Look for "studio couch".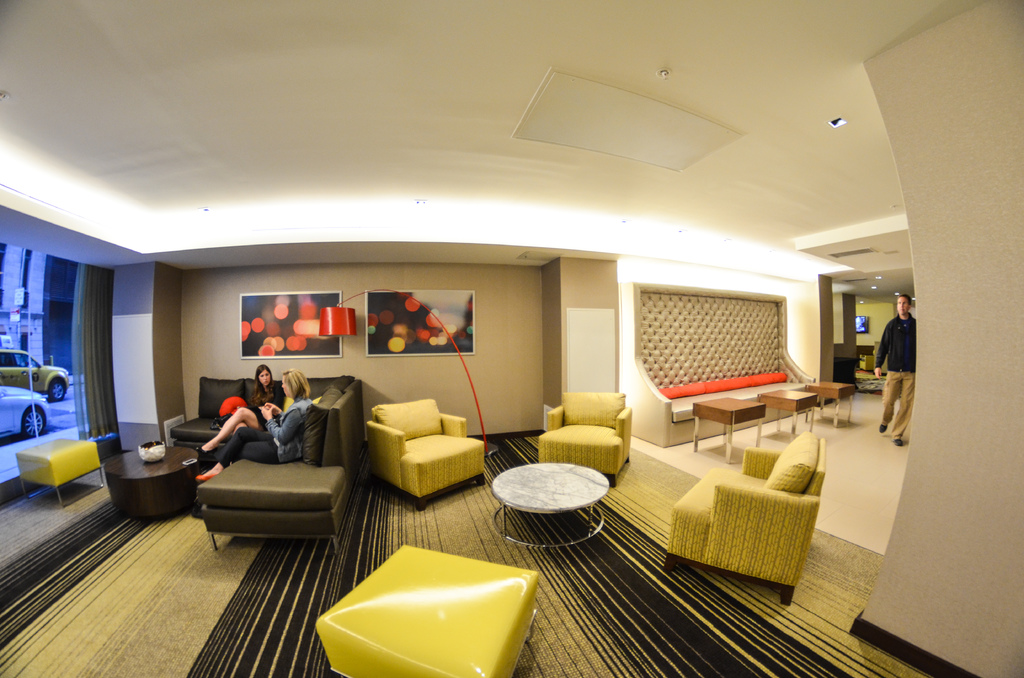
Found: {"left": 370, "top": 390, "right": 487, "bottom": 507}.
